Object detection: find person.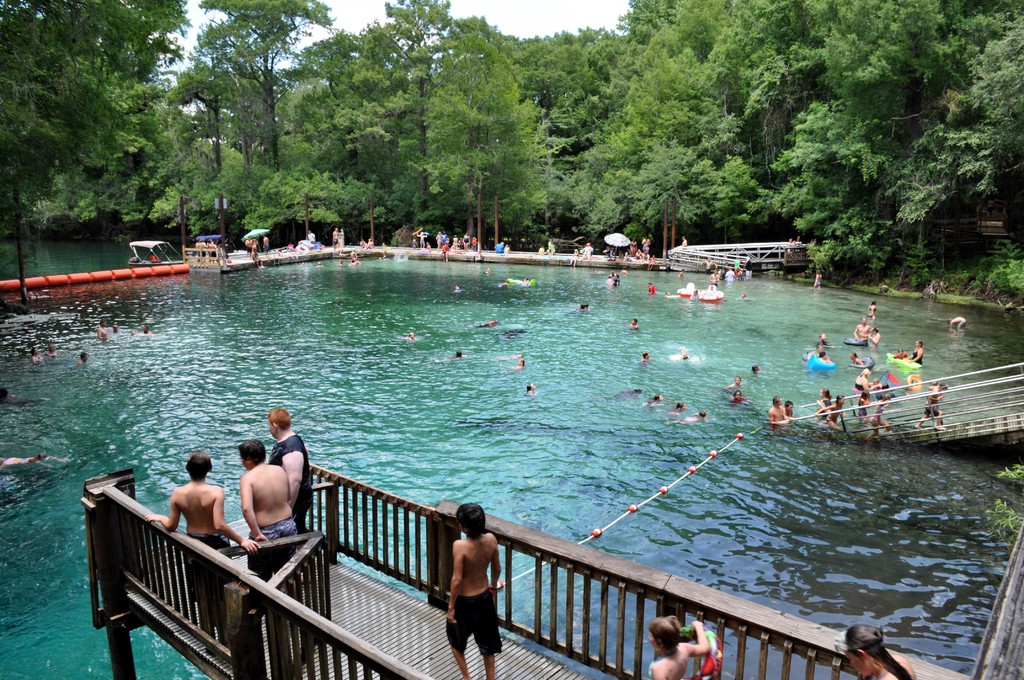
510,358,527,367.
